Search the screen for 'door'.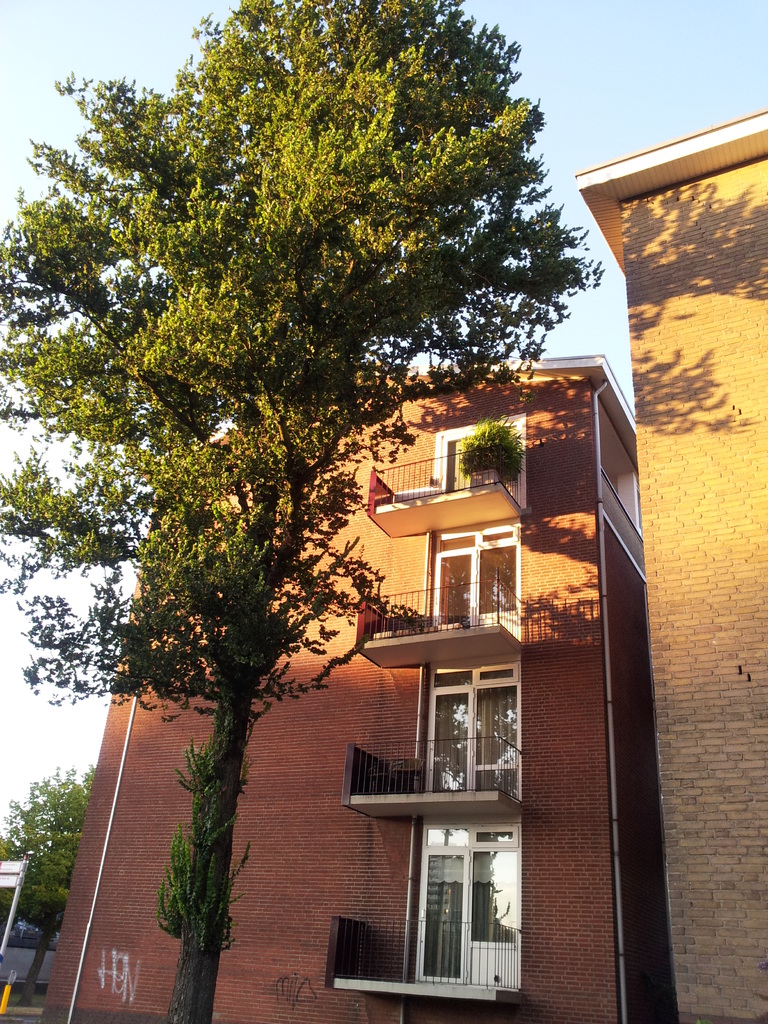
Found at x1=434, y1=550, x2=474, y2=630.
